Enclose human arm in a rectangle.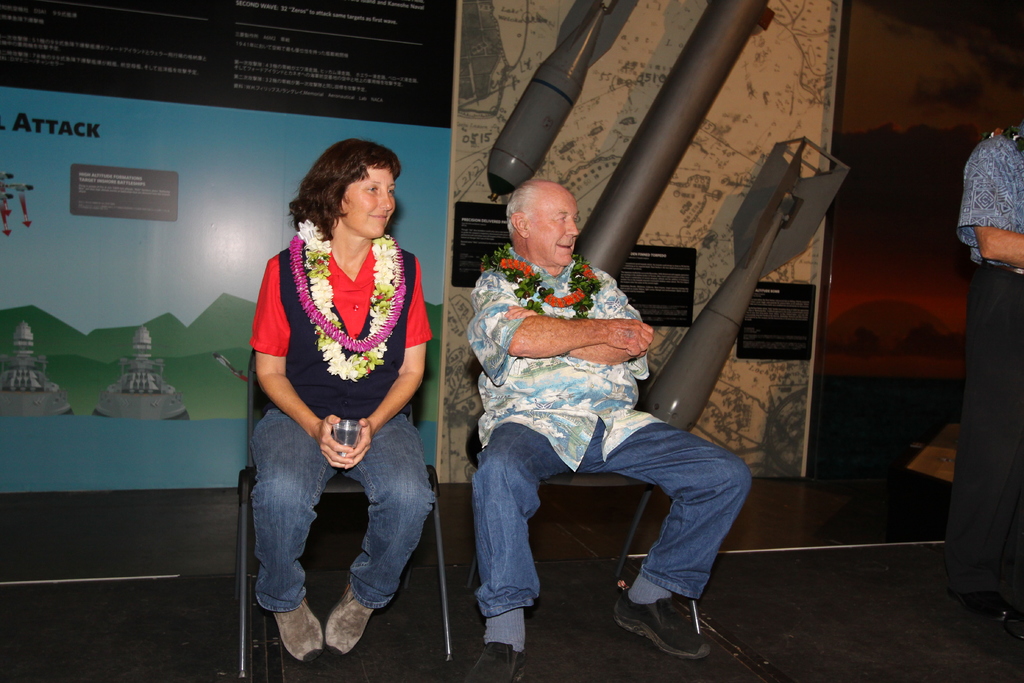
(x1=253, y1=250, x2=353, y2=472).
